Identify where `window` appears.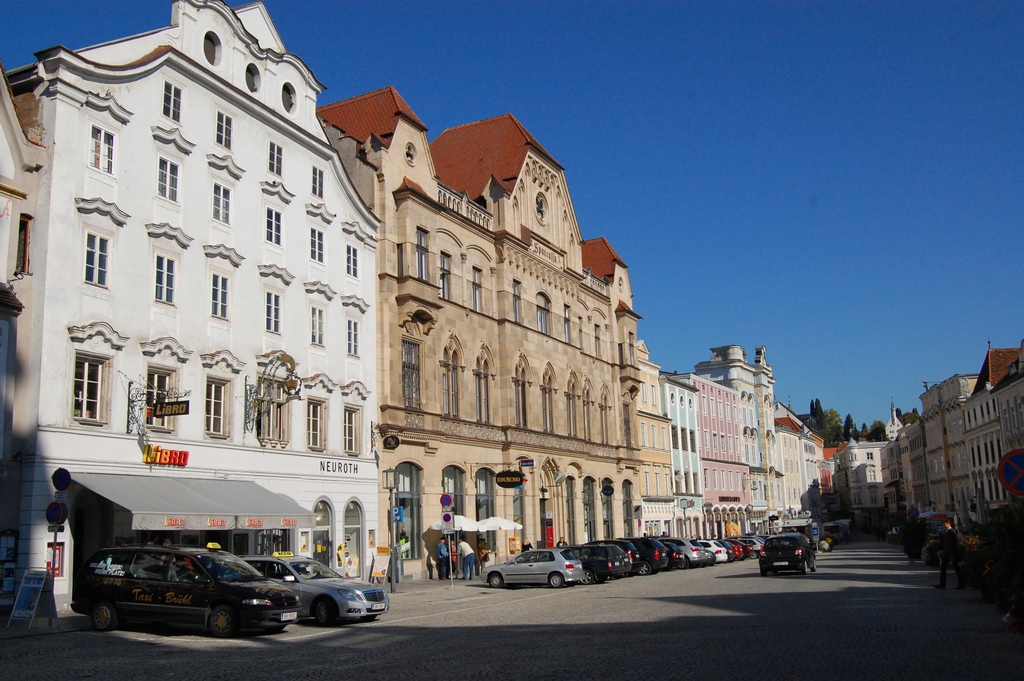
Appears at rect(350, 320, 360, 356).
